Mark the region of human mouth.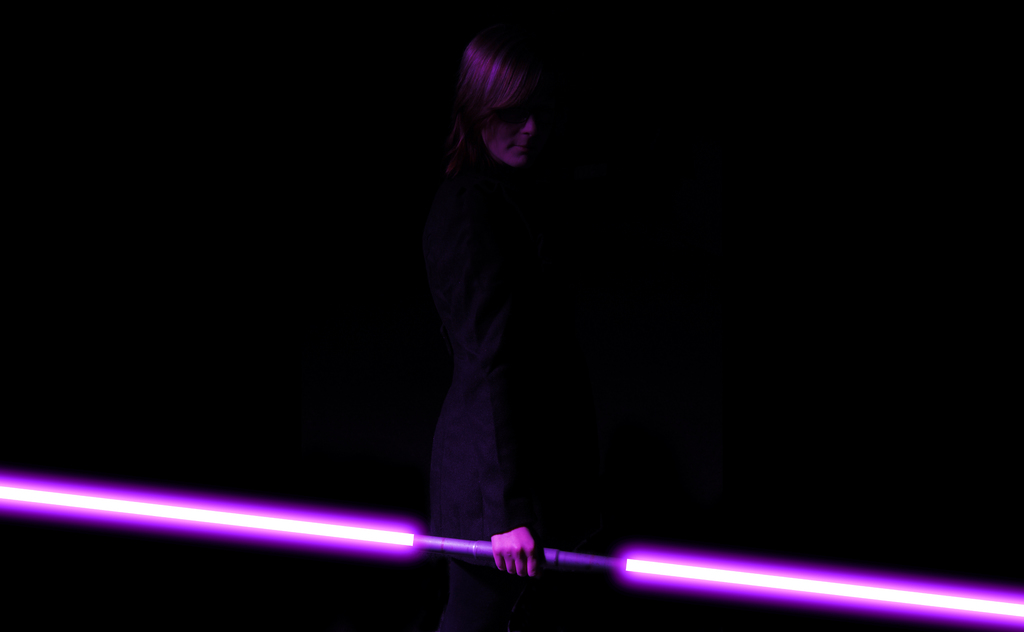
Region: (left=508, top=142, right=531, bottom=158).
